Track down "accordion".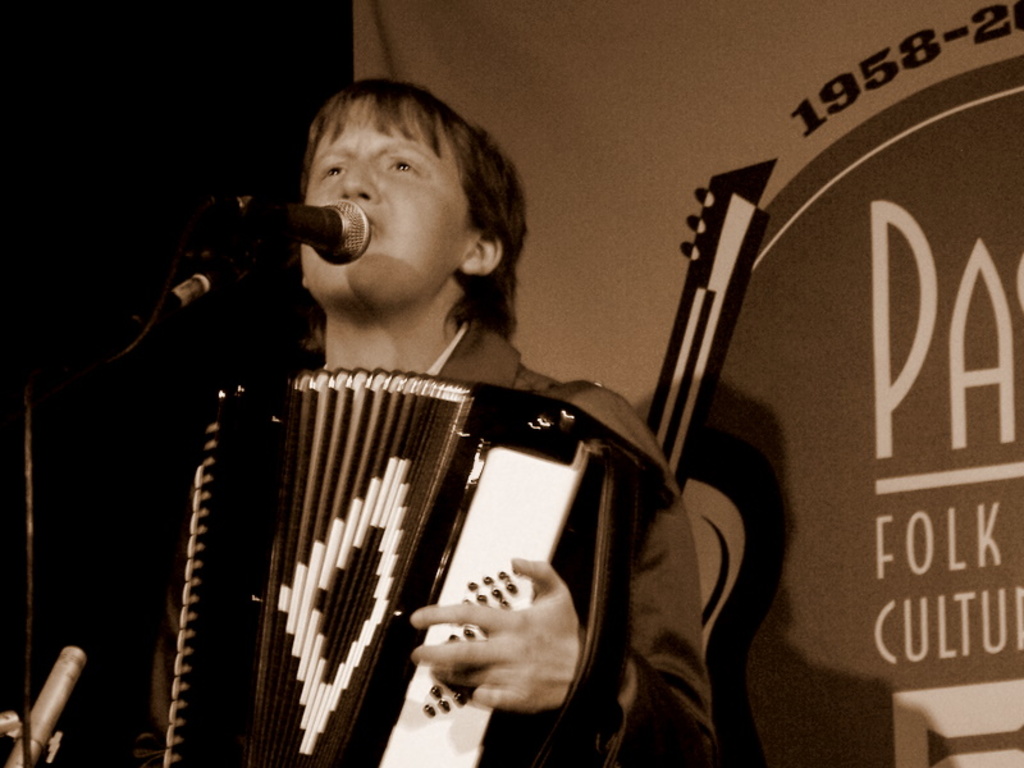
Tracked to 147:364:676:767.
